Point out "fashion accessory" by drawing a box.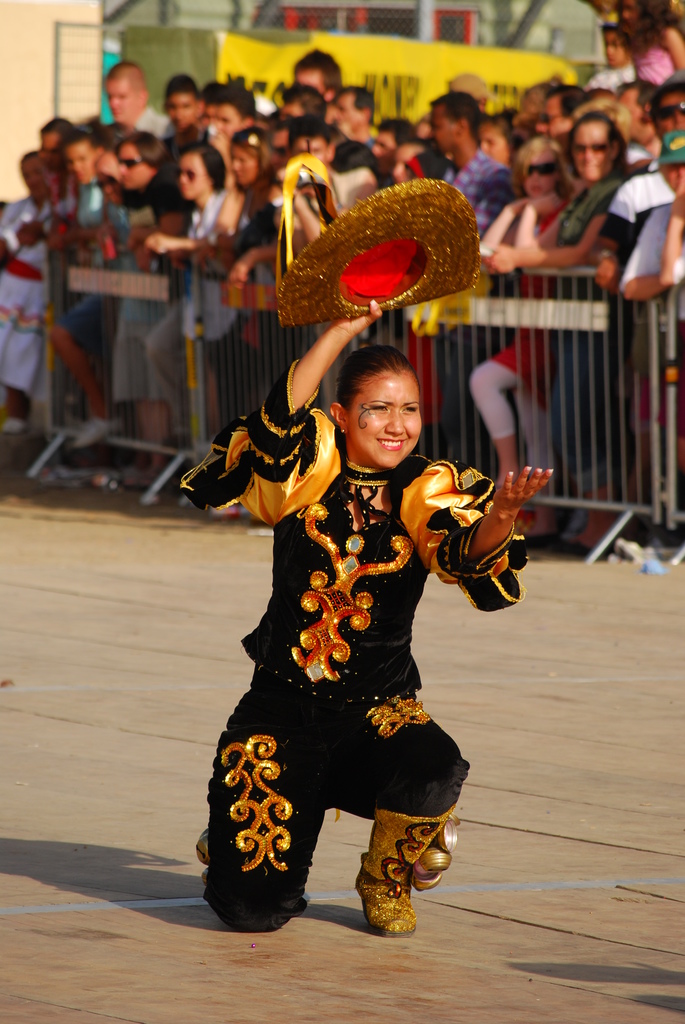
bbox(1, 415, 31, 434).
